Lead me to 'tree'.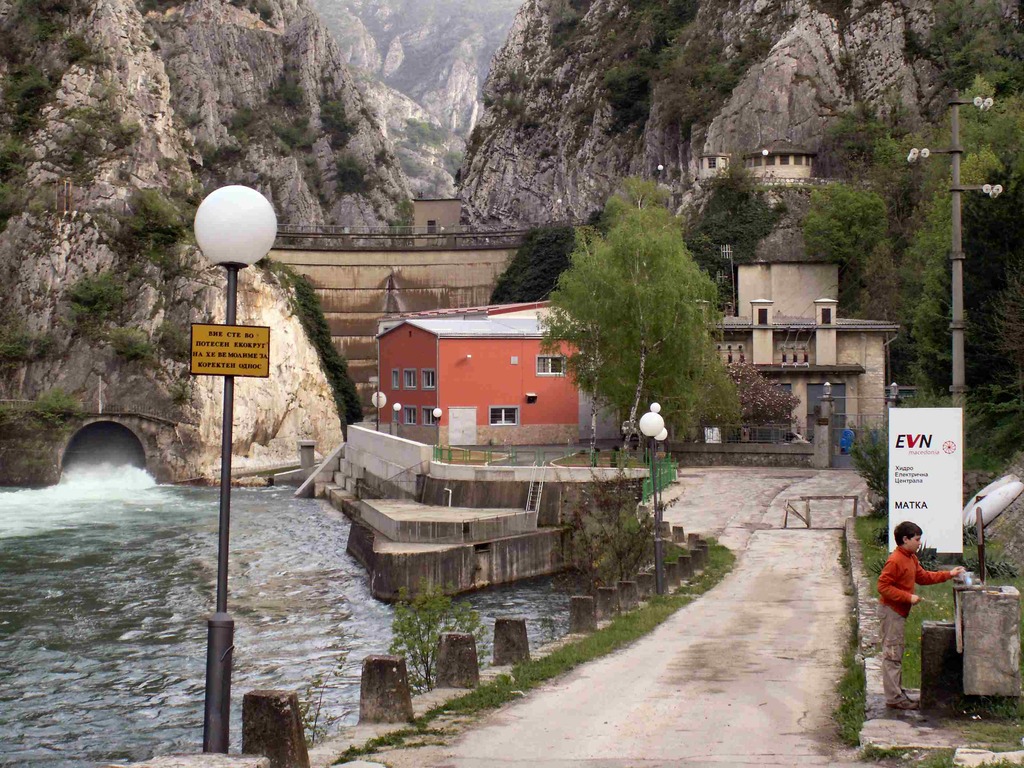
Lead to box(525, 172, 746, 463).
